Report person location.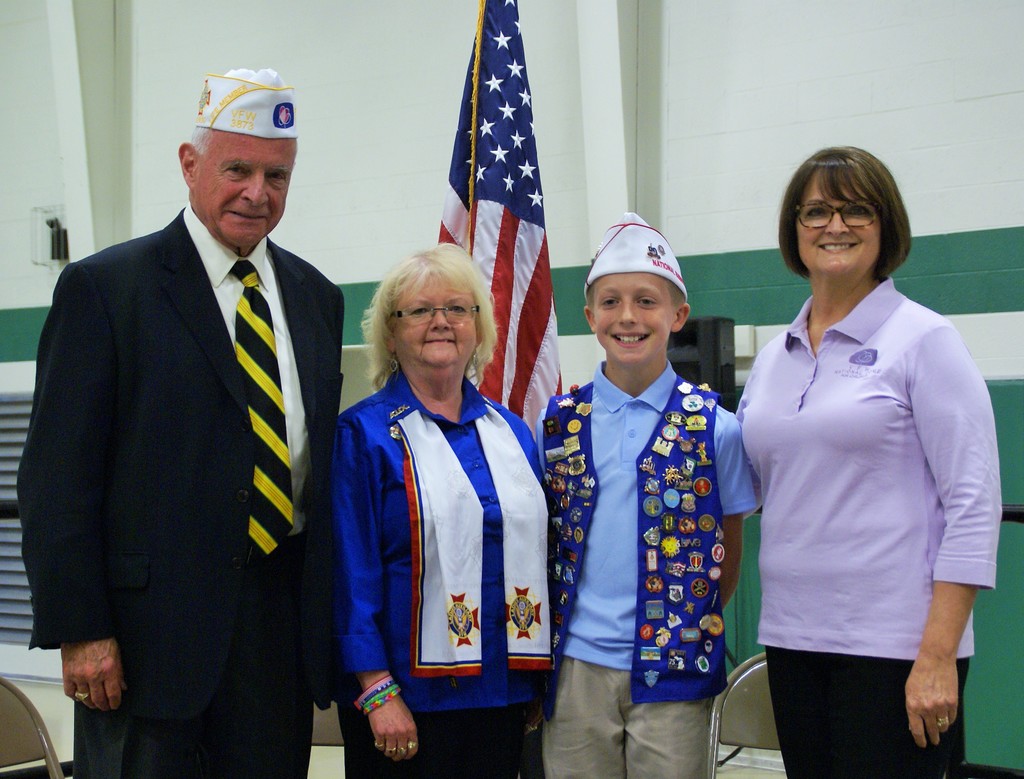
Report: l=729, t=140, r=1011, b=776.
